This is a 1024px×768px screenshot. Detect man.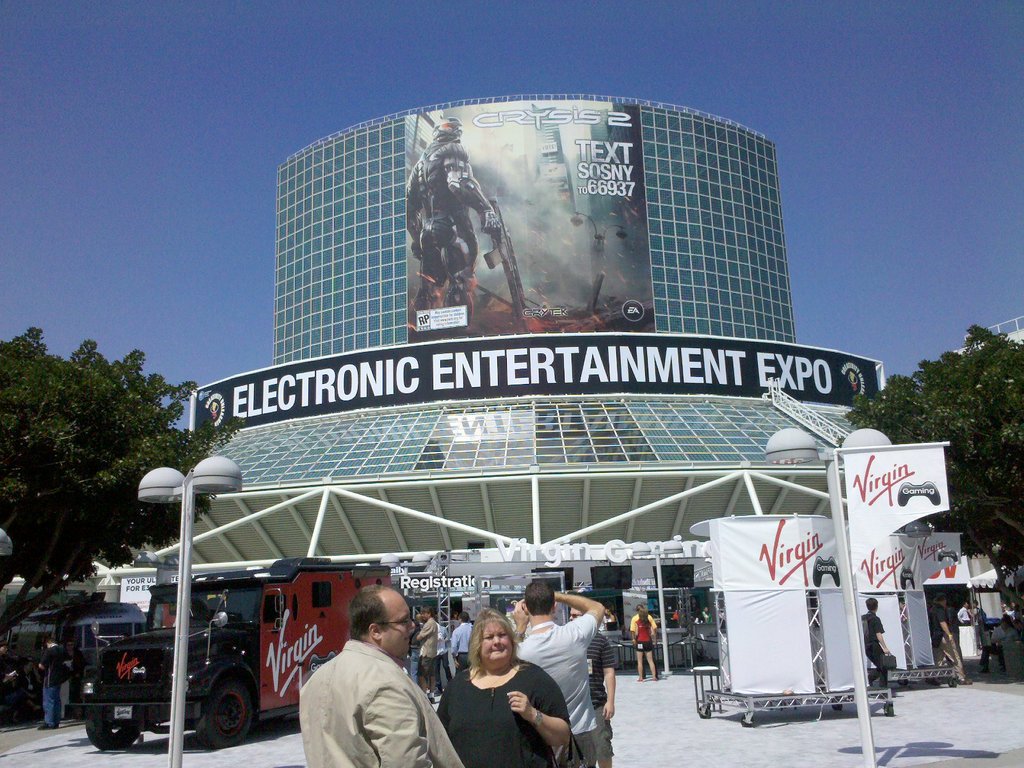
x1=284, y1=603, x2=448, y2=765.
